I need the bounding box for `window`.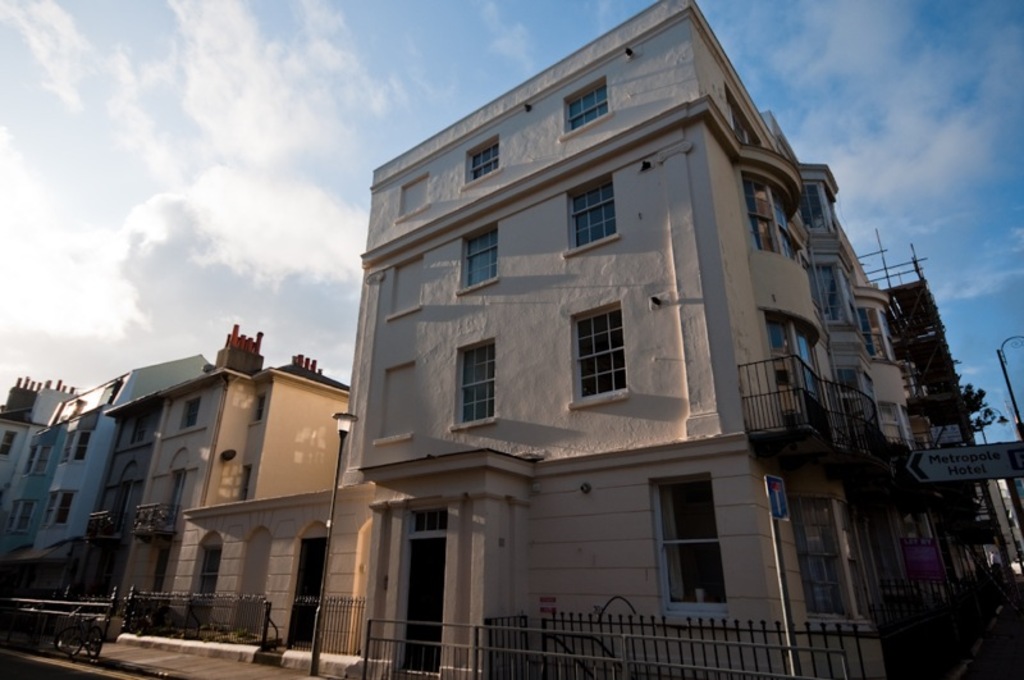
Here it is: (left=145, top=464, right=186, bottom=598).
